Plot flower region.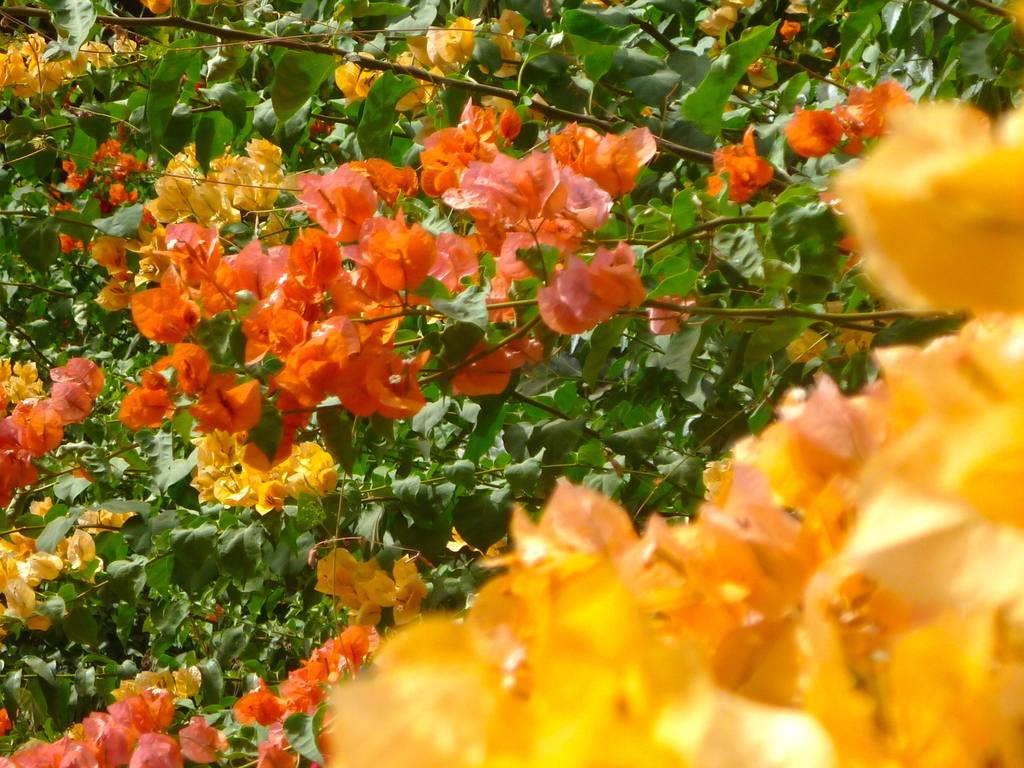
Plotted at region(705, 122, 773, 203).
